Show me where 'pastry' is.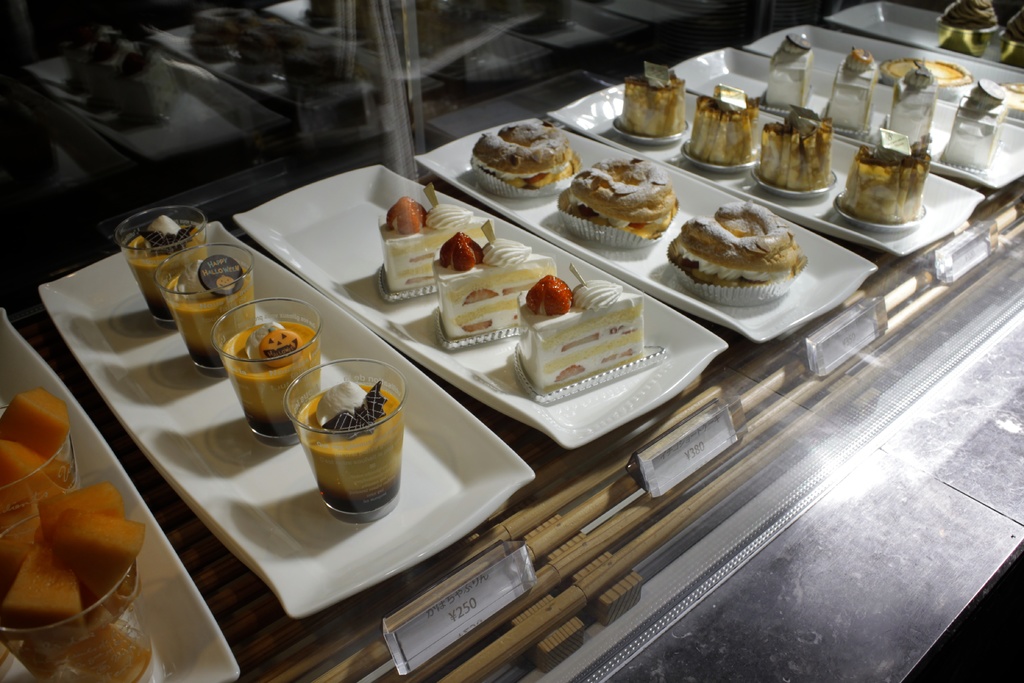
'pastry' is at box=[376, 183, 492, 295].
